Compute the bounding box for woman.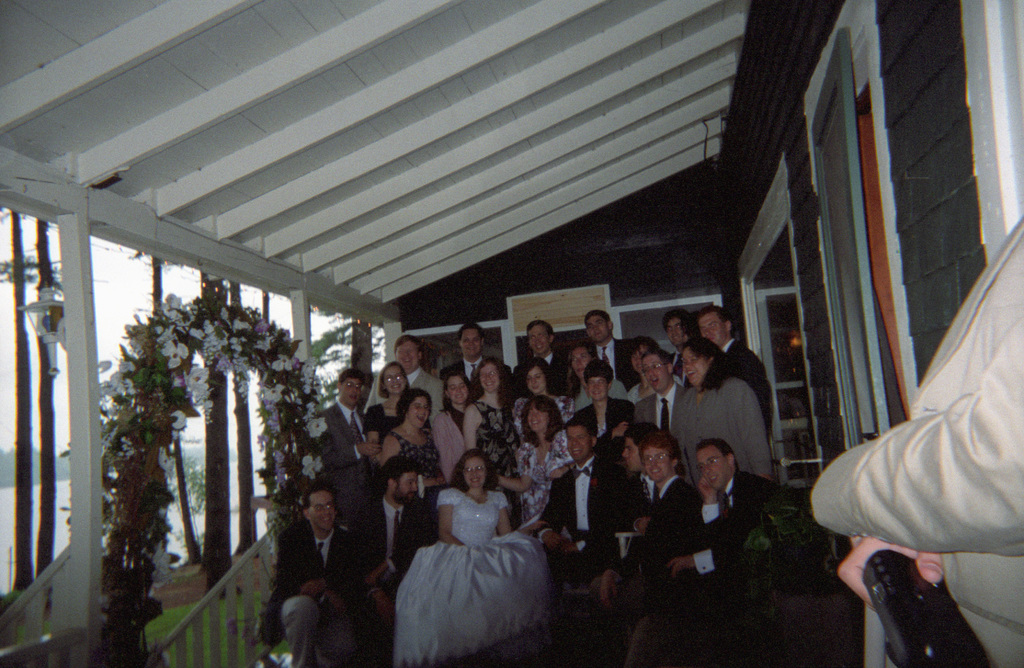
(493,394,577,545).
